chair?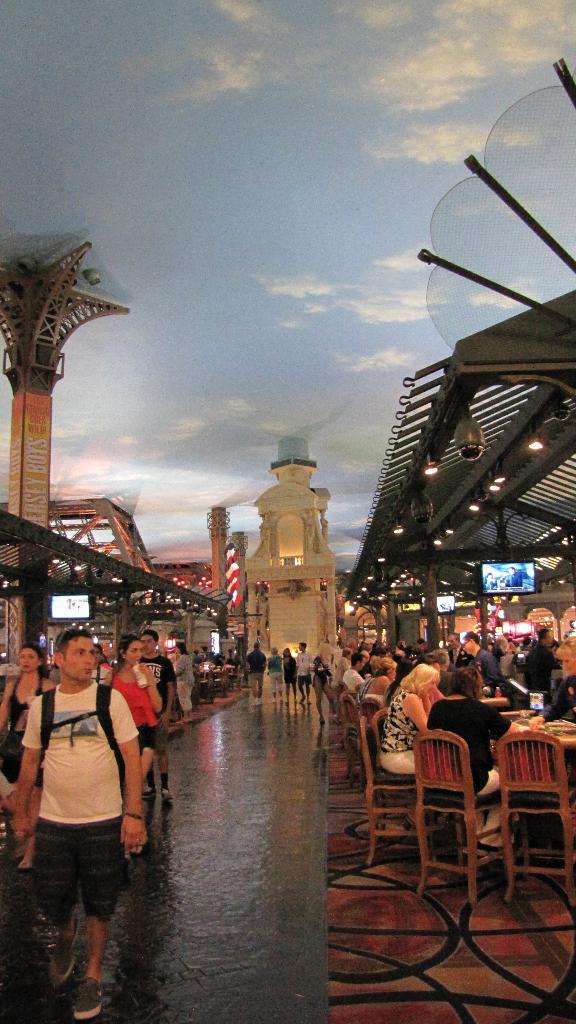
(413,728,527,914)
